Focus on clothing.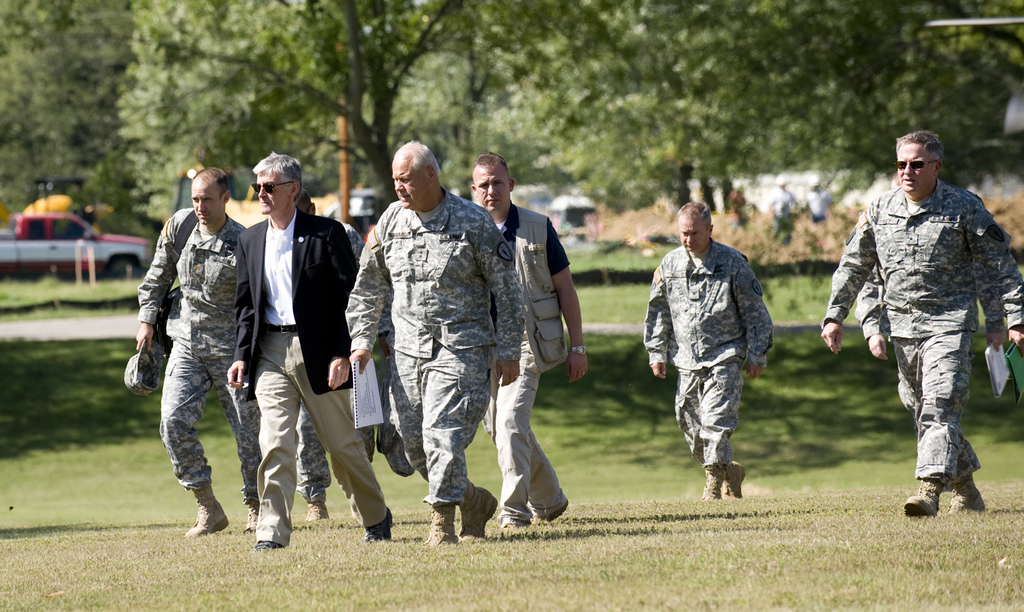
Focused at x1=151 y1=209 x2=250 y2=348.
